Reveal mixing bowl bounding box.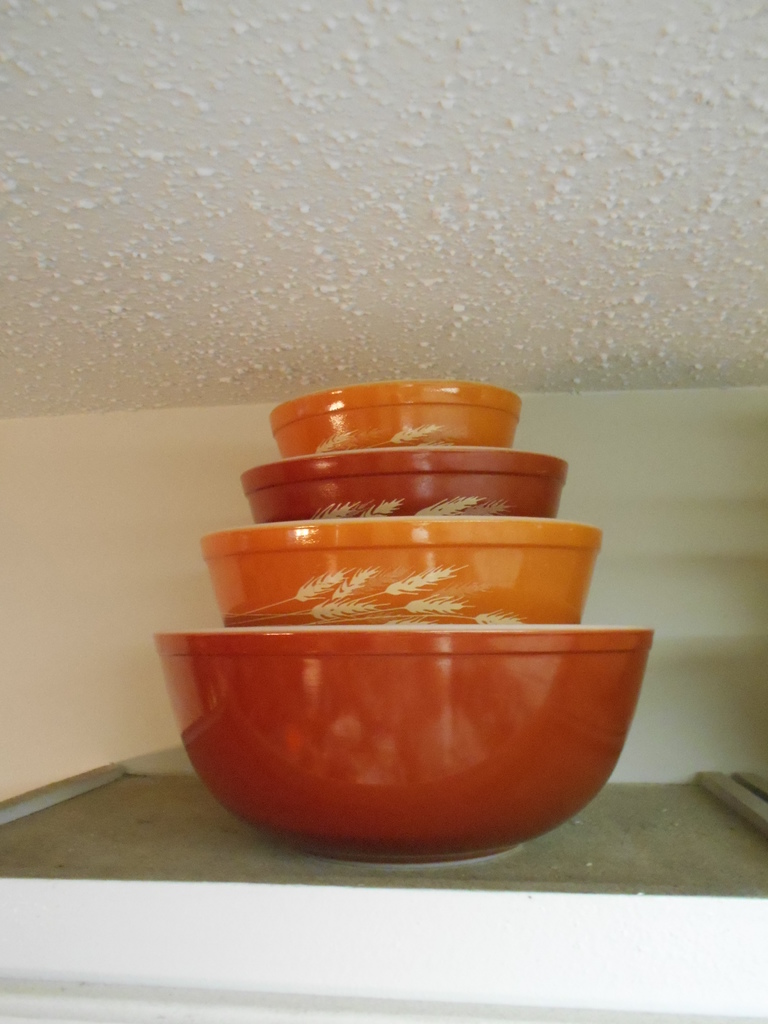
Revealed: [left=149, top=624, right=657, bottom=868].
